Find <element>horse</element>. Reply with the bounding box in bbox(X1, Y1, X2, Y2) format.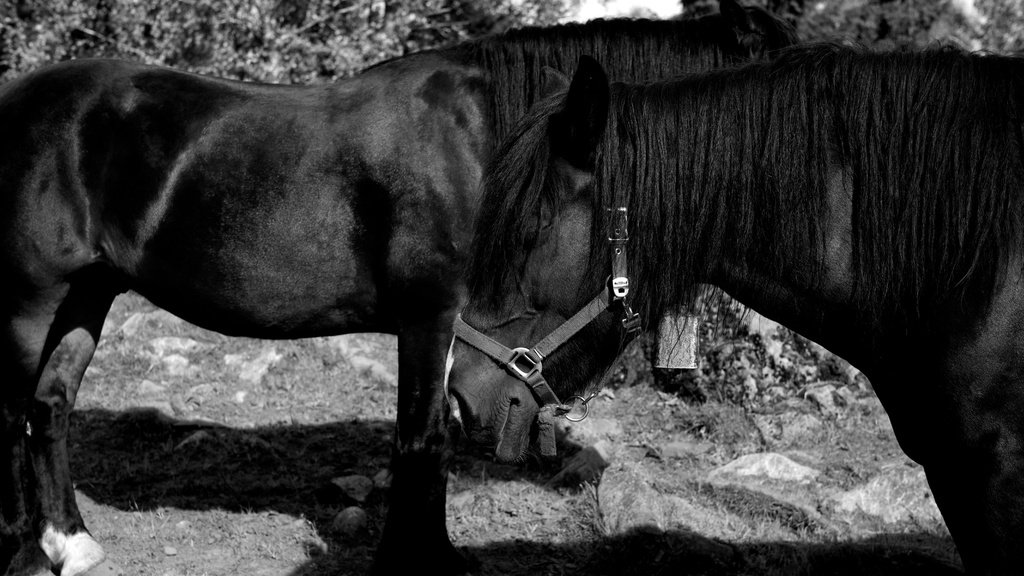
bbox(0, 0, 797, 573).
